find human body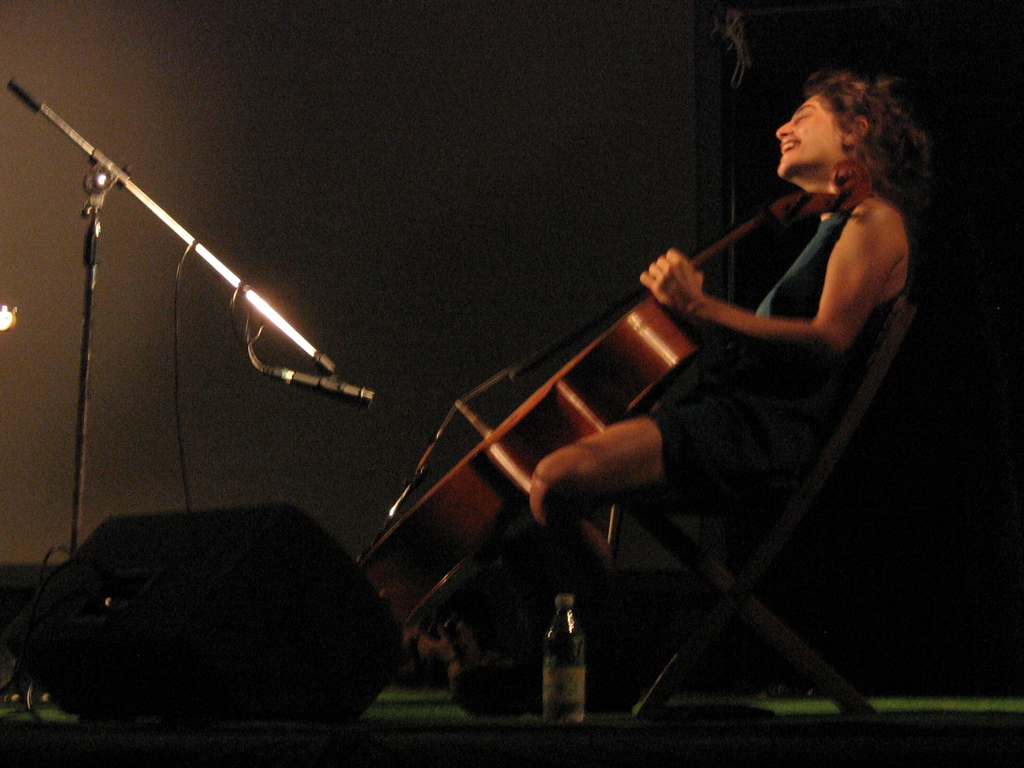
[527,61,928,676]
